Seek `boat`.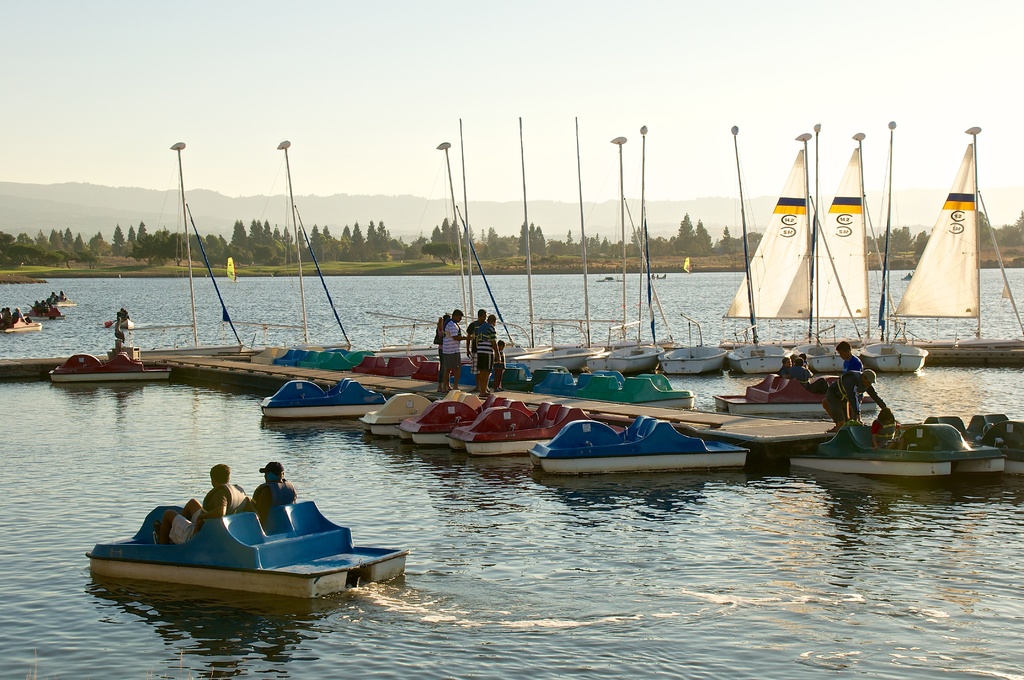
[135,136,243,362].
